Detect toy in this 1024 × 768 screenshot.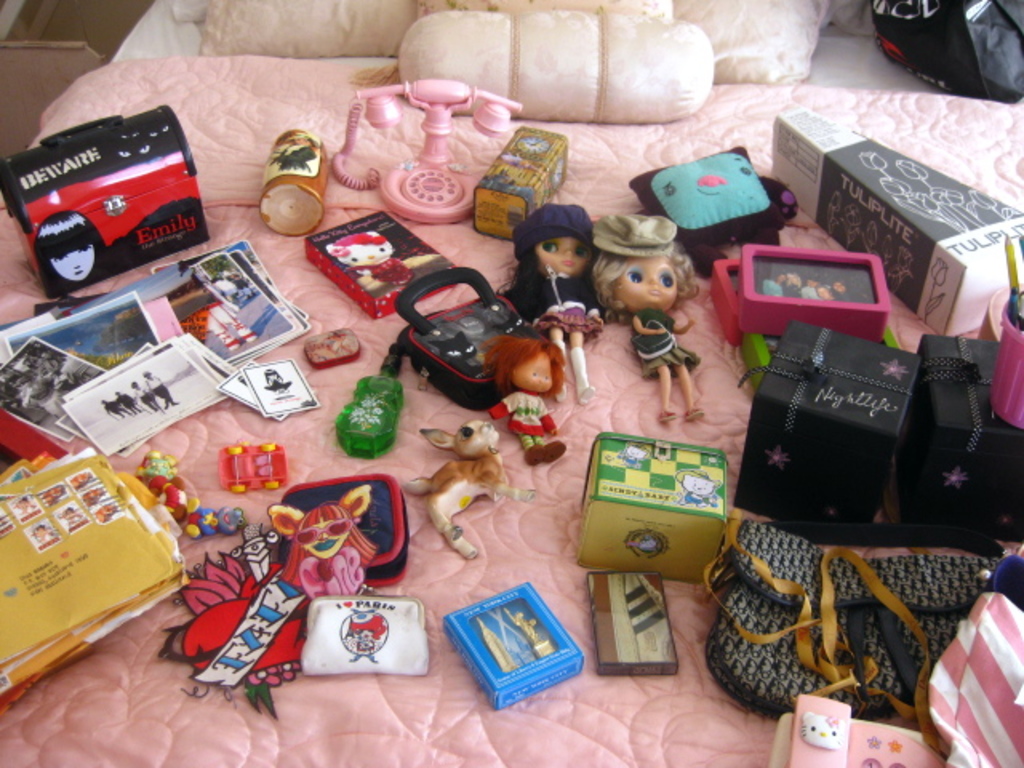
Detection: rect(734, 326, 918, 533).
